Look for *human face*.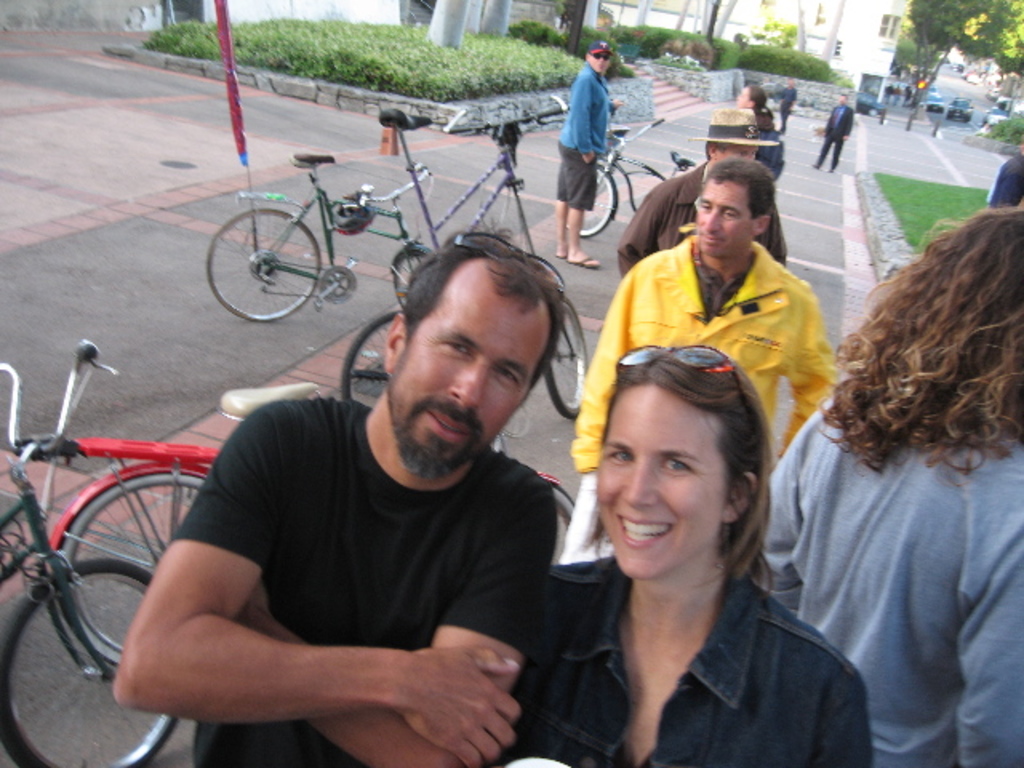
Found: {"left": 720, "top": 142, "right": 762, "bottom": 160}.
